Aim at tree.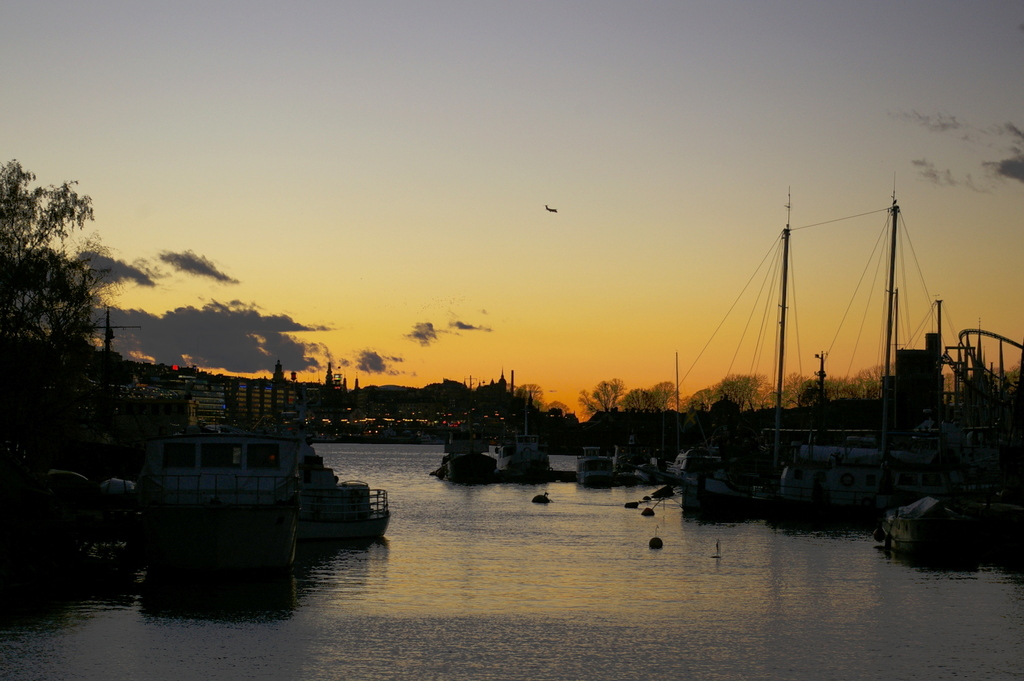
Aimed at 568 374 622 440.
